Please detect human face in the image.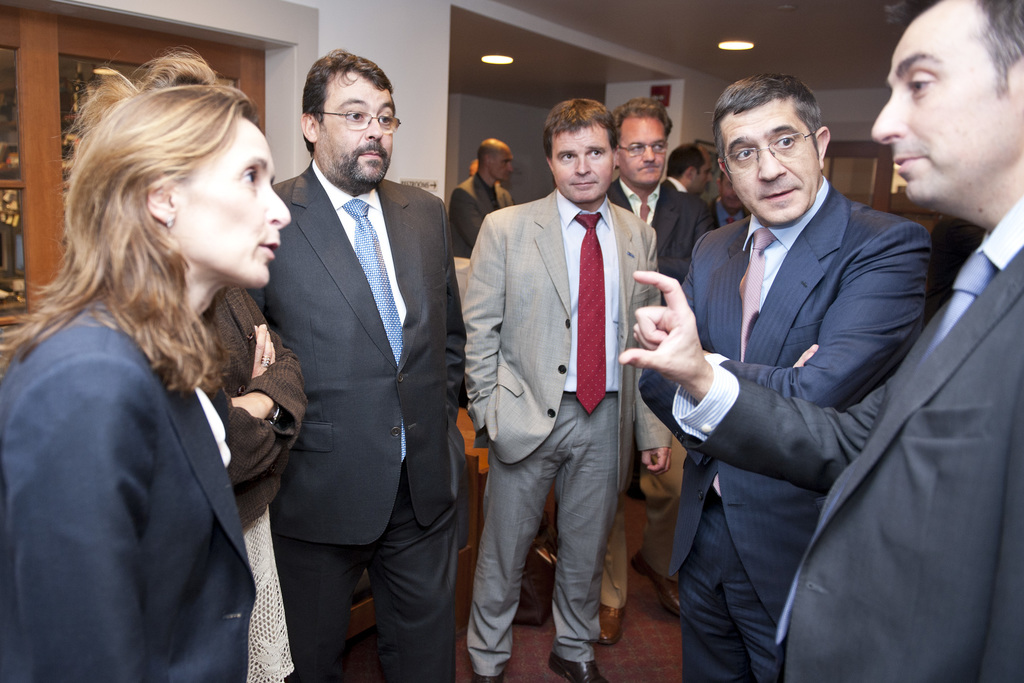
x1=493, y1=142, x2=513, y2=182.
